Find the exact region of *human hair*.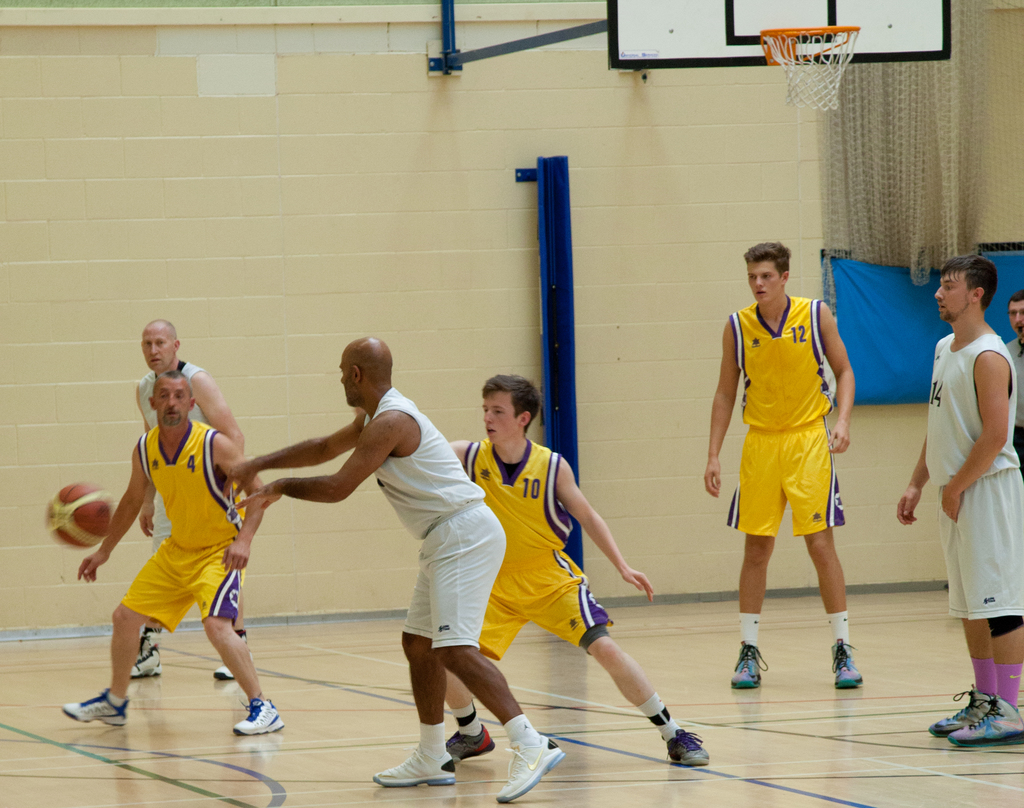
Exact region: x1=484 y1=376 x2=540 y2=423.
